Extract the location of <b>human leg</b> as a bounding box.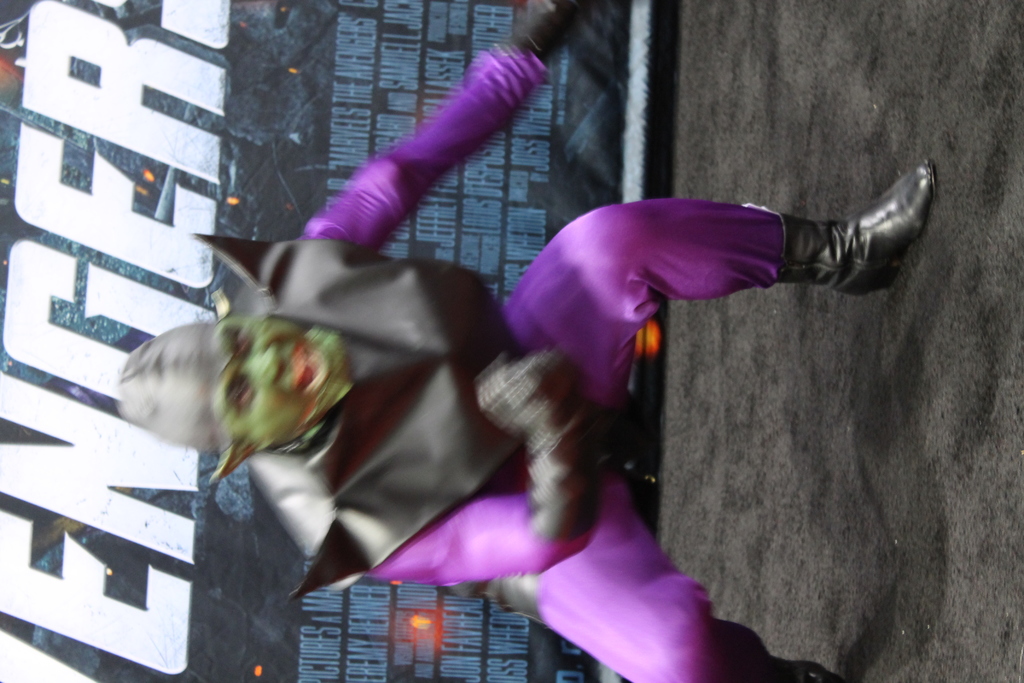
[x1=500, y1=161, x2=937, y2=409].
